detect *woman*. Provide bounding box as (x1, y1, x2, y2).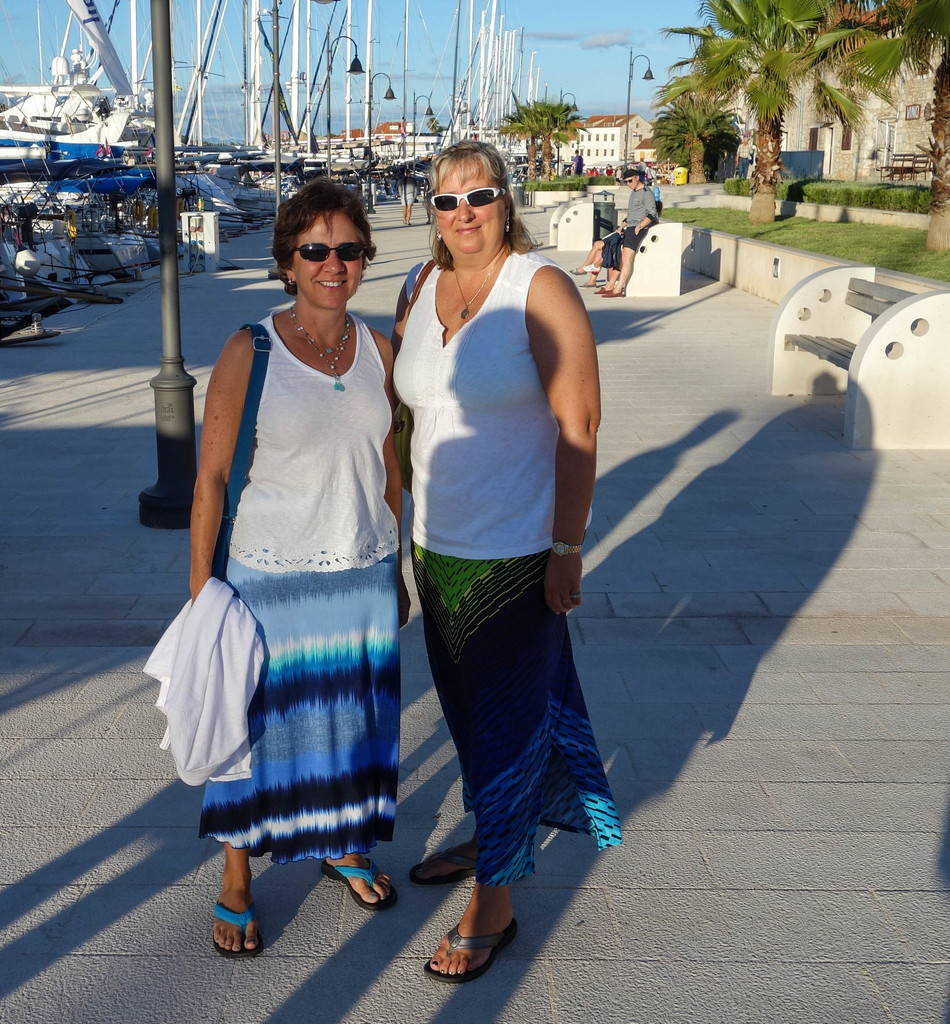
(192, 173, 420, 968).
